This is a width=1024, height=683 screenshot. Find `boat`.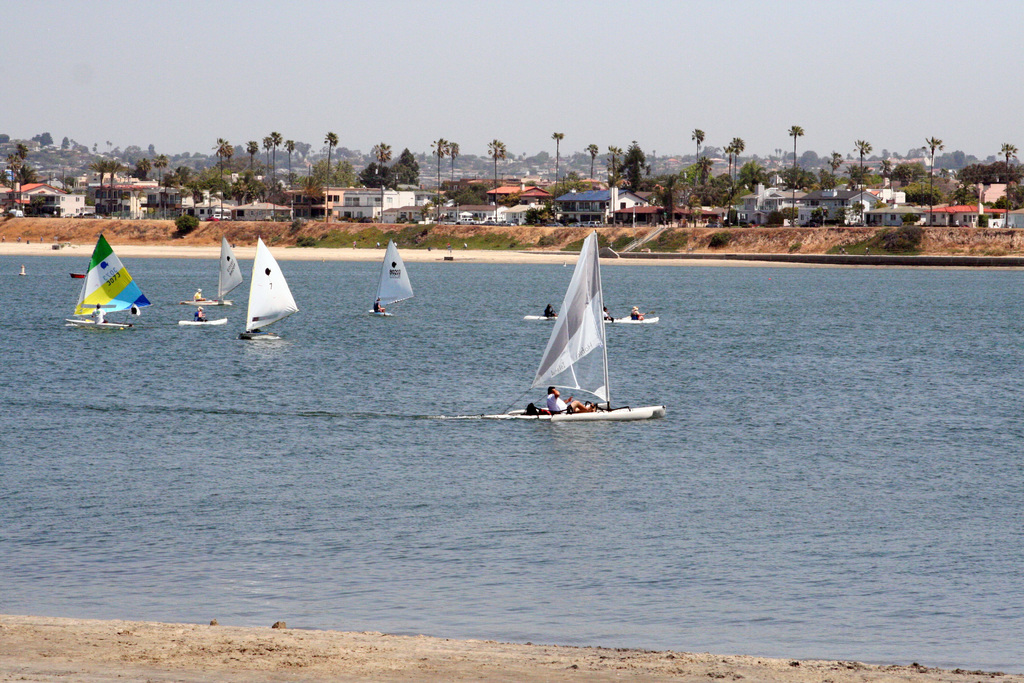
Bounding box: BBox(189, 238, 247, 310).
